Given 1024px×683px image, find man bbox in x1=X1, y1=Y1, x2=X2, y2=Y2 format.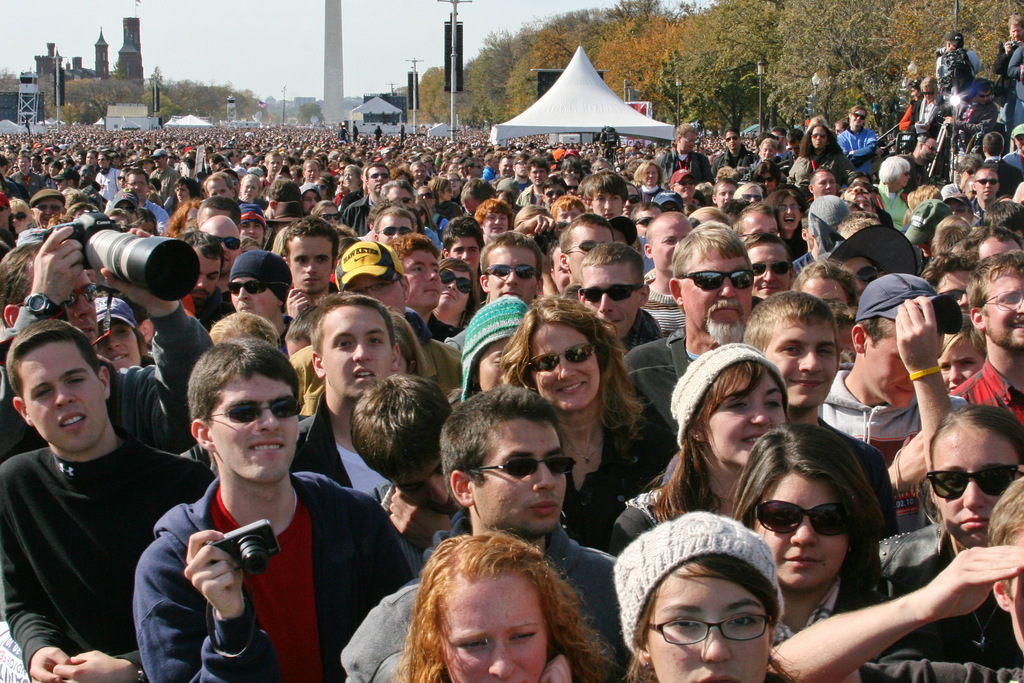
x1=0, y1=304, x2=185, y2=682.
